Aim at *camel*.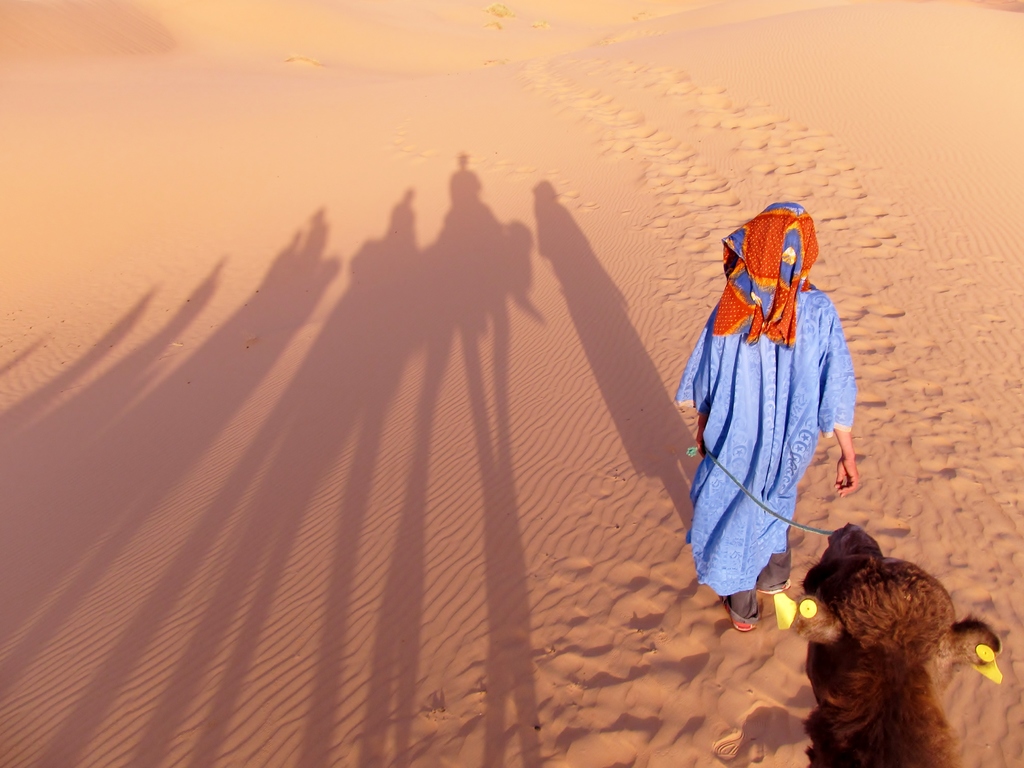
Aimed at x1=790 y1=520 x2=1004 y2=767.
